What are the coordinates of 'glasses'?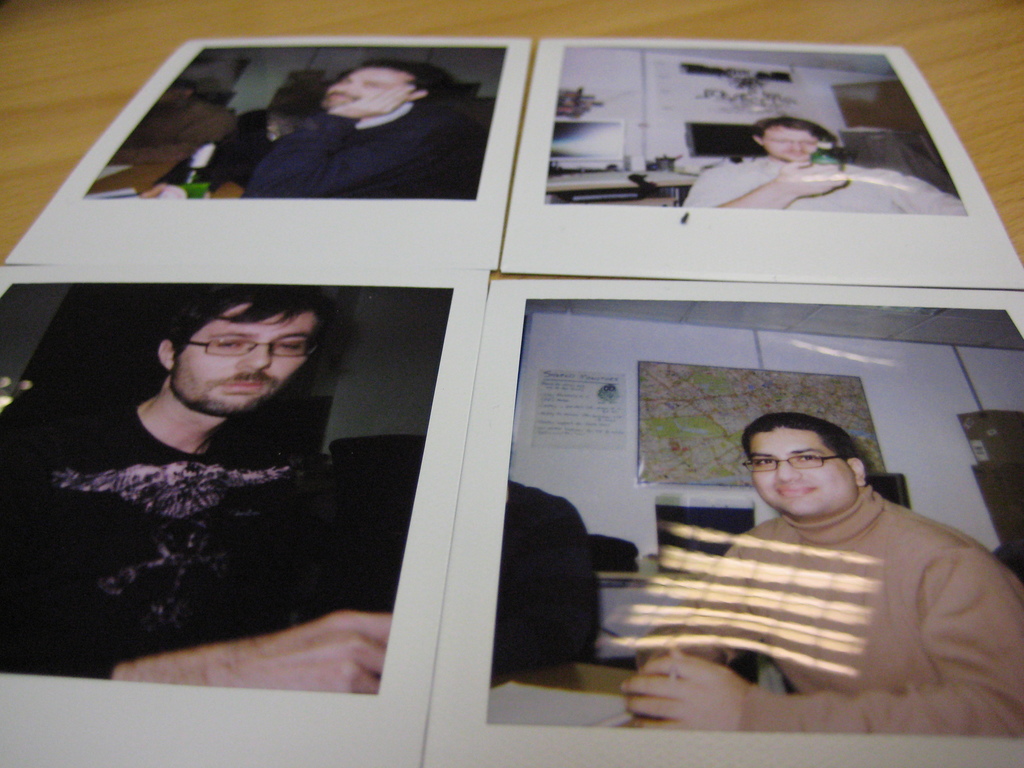
(189,330,323,358).
